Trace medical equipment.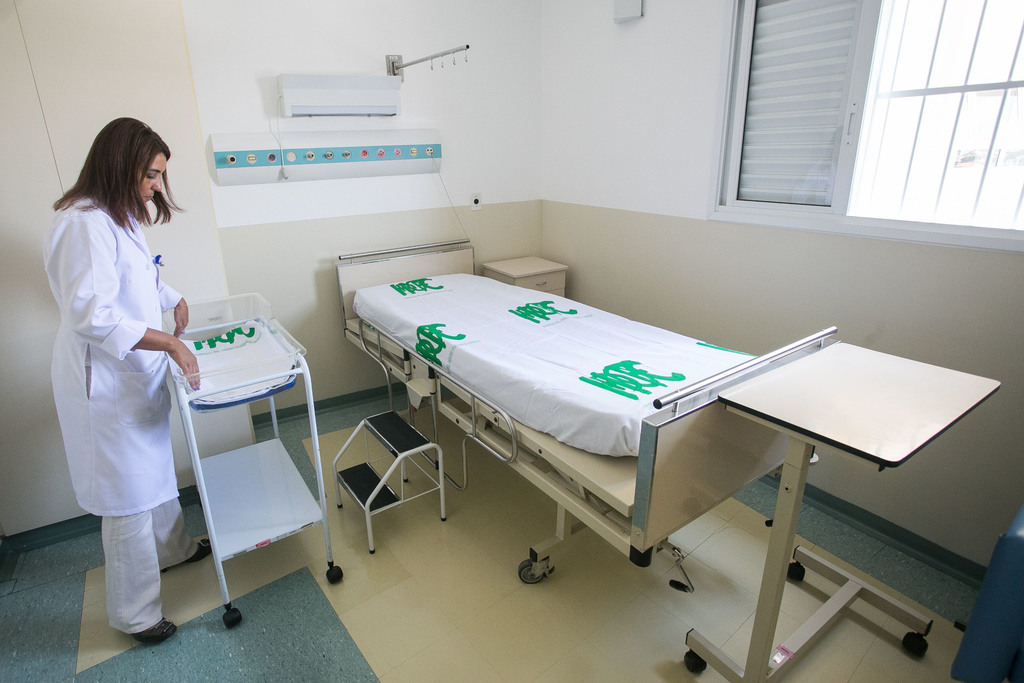
Traced to bbox(331, 406, 449, 553).
